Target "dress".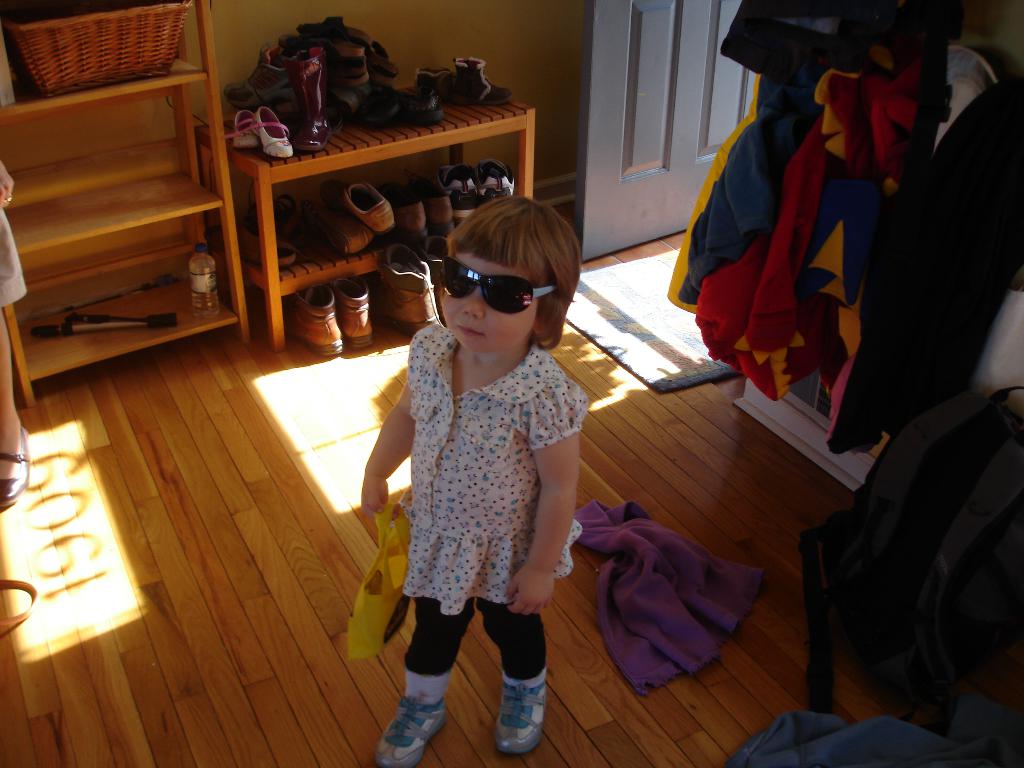
Target region: left=374, top=321, right=576, bottom=626.
